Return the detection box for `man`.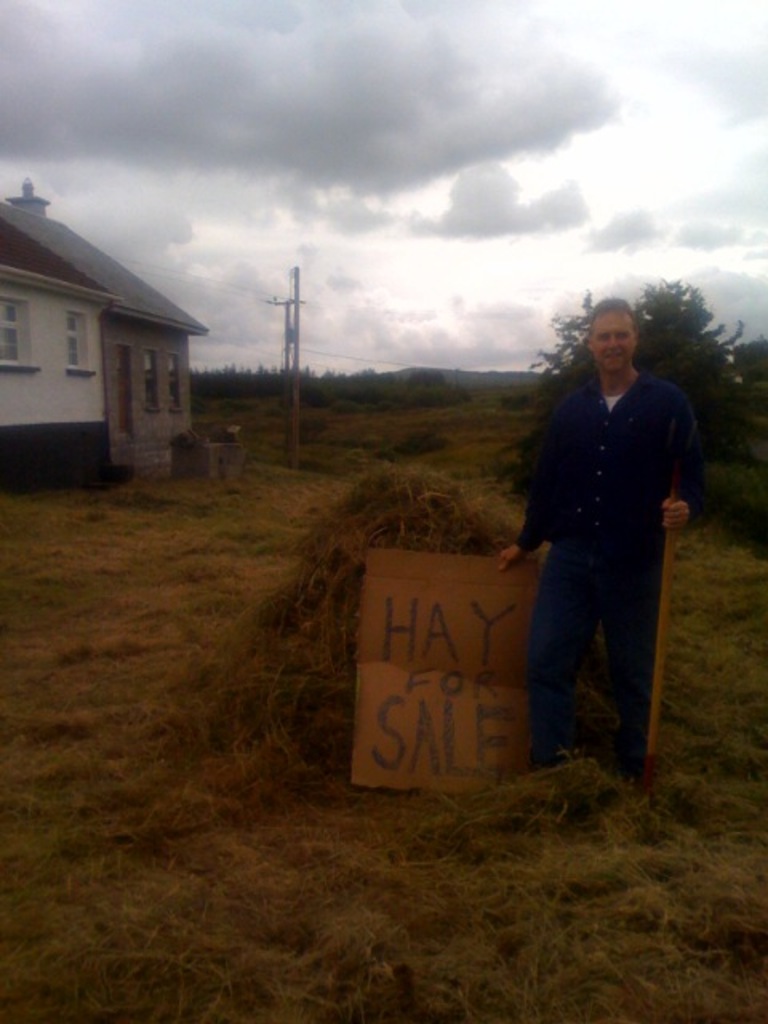
(x1=507, y1=283, x2=686, y2=824).
